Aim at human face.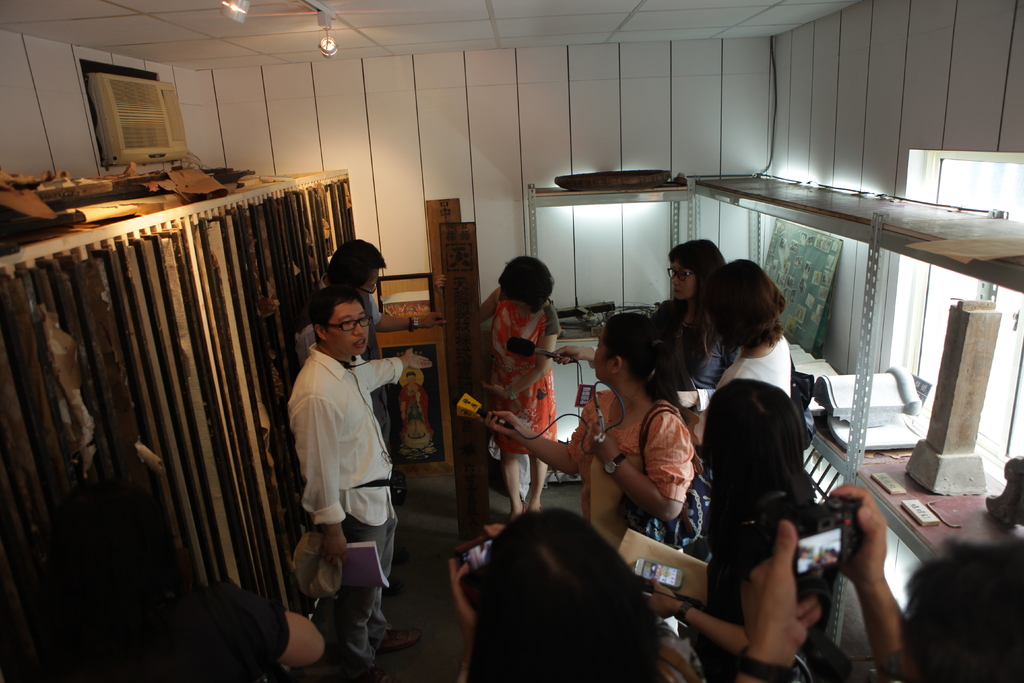
Aimed at [673, 261, 692, 302].
